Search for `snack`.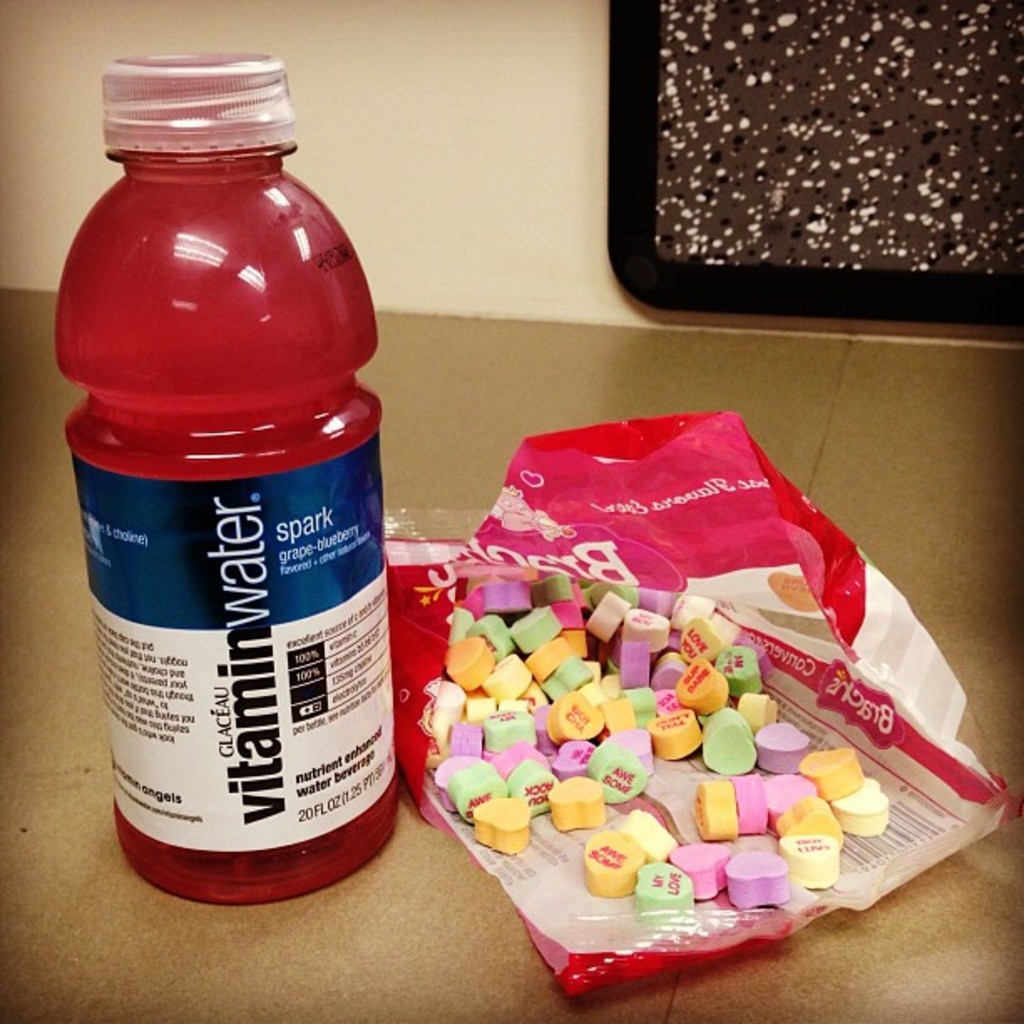
Found at box=[425, 571, 892, 900].
